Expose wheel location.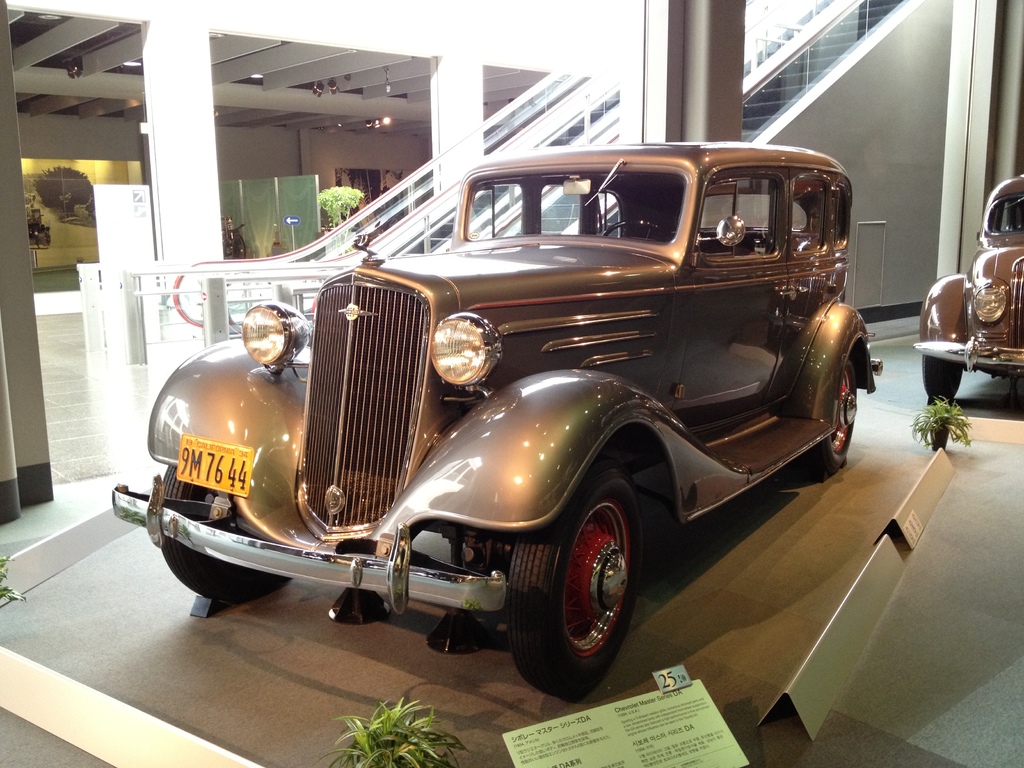
Exposed at box(163, 471, 293, 604).
